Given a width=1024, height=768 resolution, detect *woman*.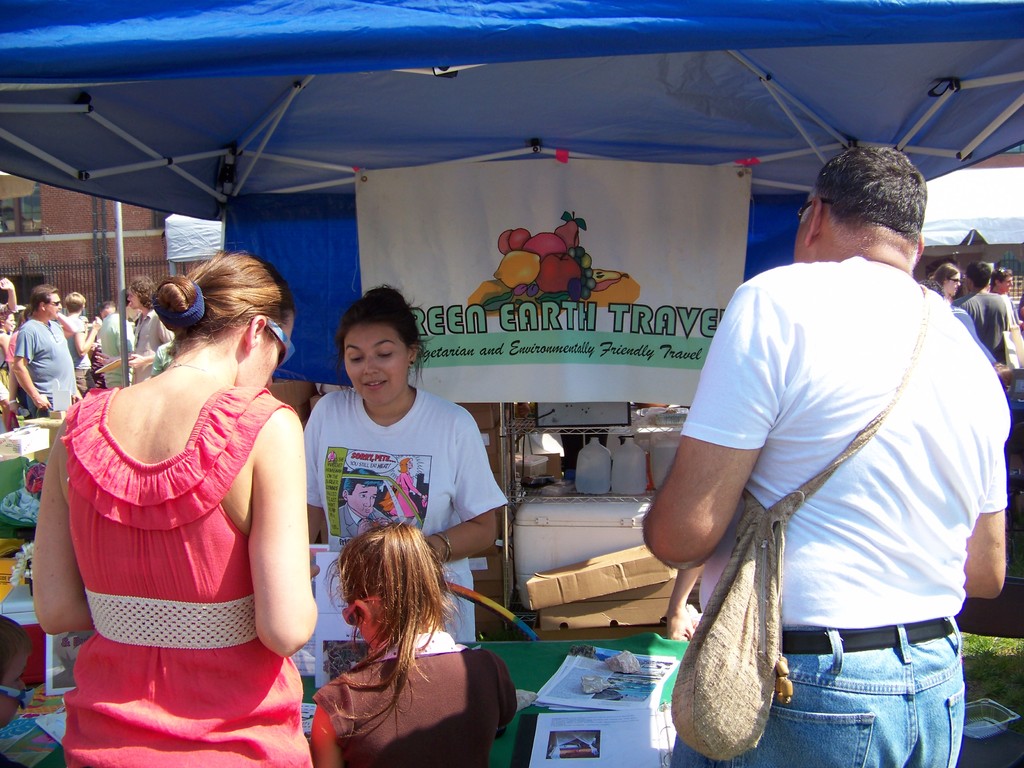
[x1=310, y1=520, x2=517, y2=767].
